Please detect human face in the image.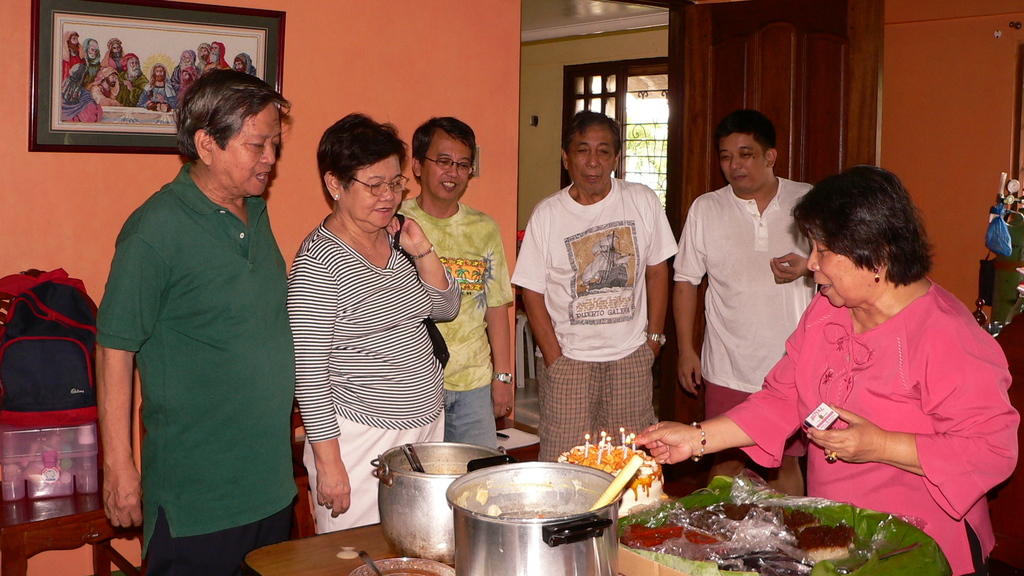
{"x1": 69, "y1": 33, "x2": 78, "y2": 45}.
